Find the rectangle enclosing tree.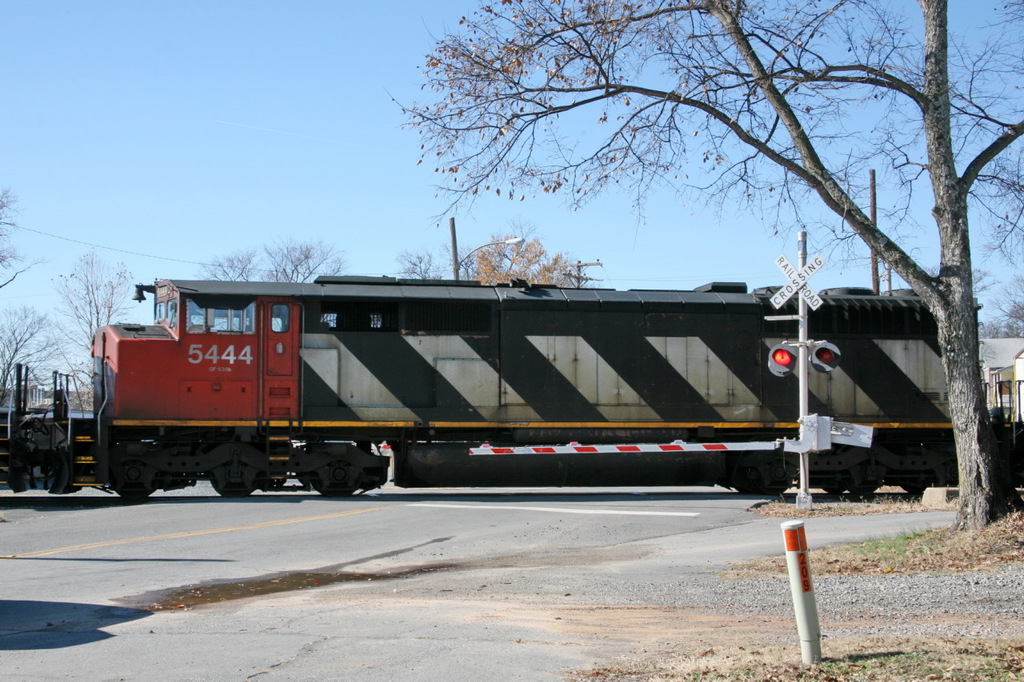
locate(0, 304, 61, 401).
